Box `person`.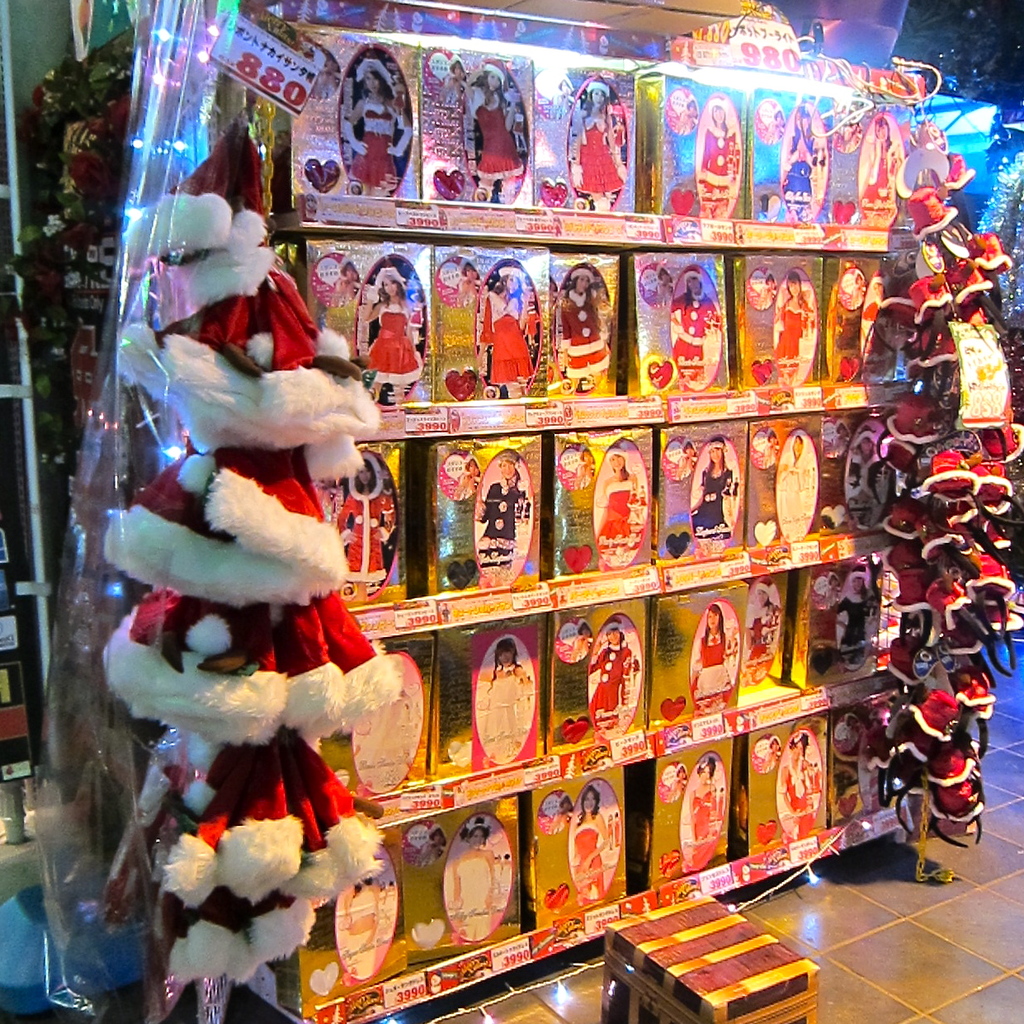
[564,268,614,391].
